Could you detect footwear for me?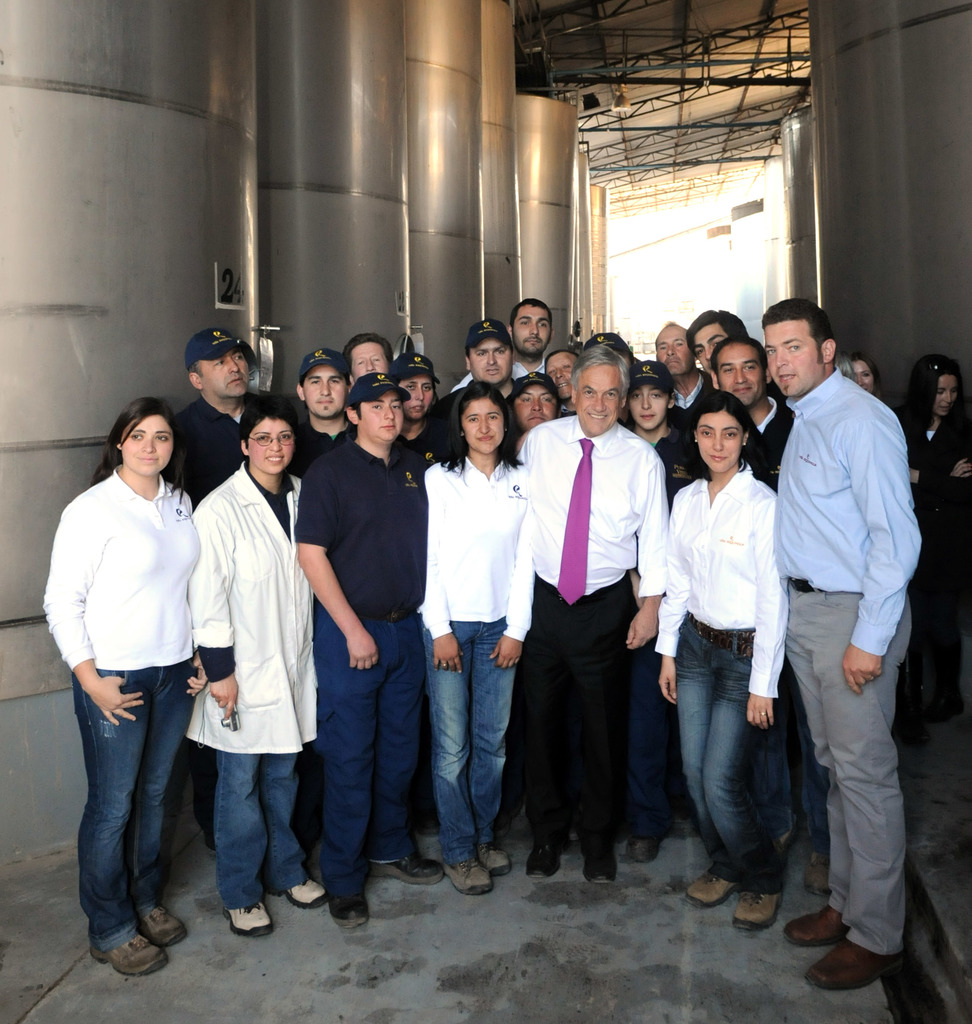
Detection result: bbox=(493, 794, 523, 839).
